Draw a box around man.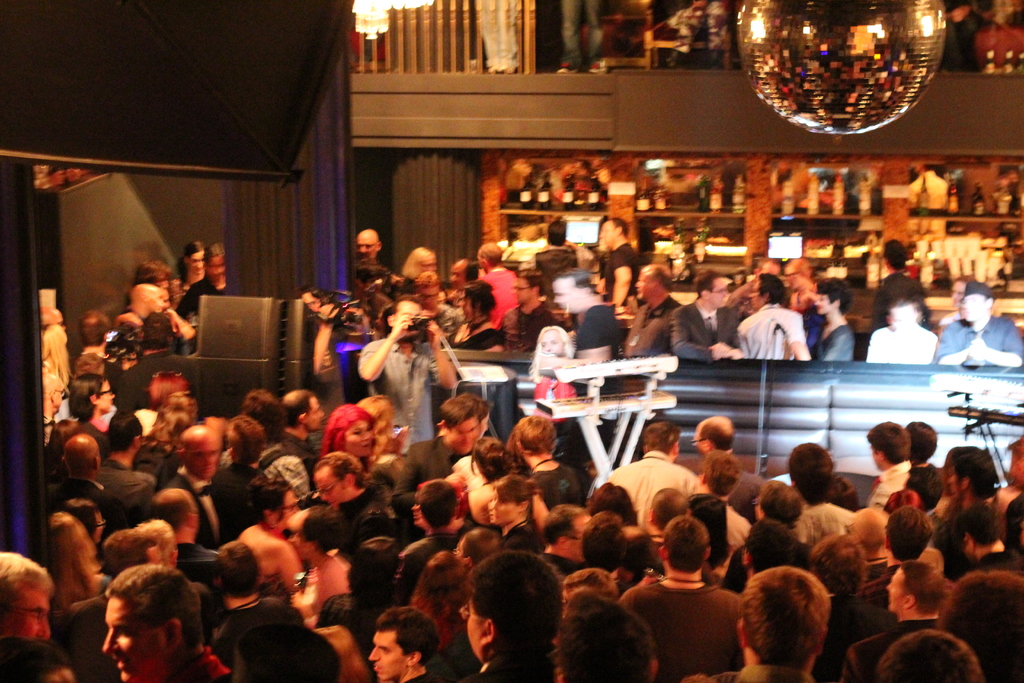
pyautogui.locateOnScreen(235, 389, 287, 458).
